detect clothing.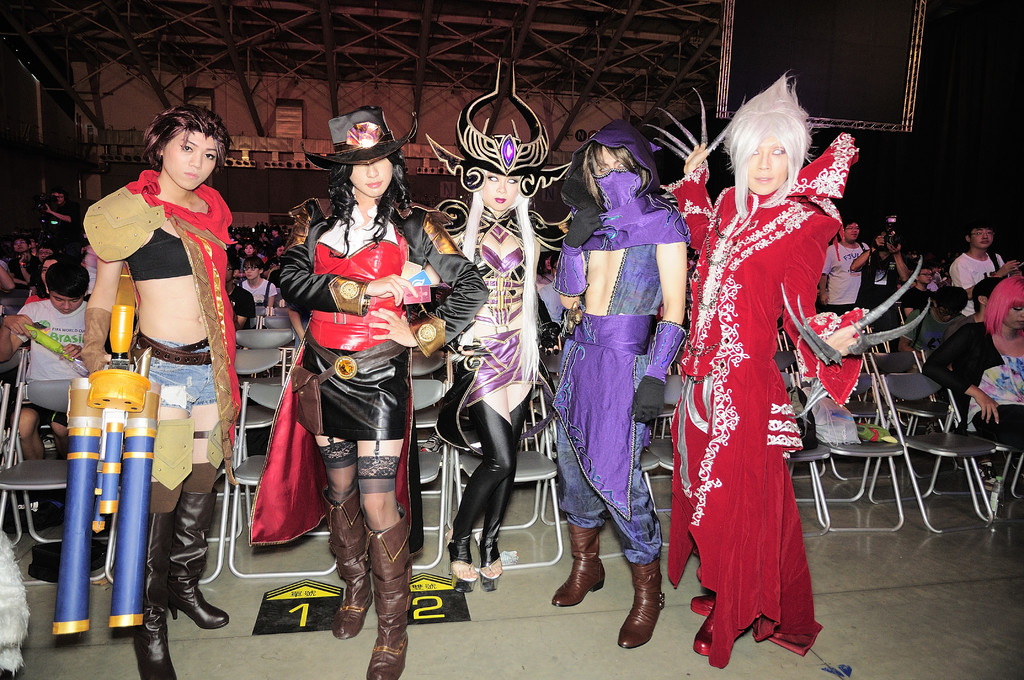
Detected at 559, 165, 702, 565.
